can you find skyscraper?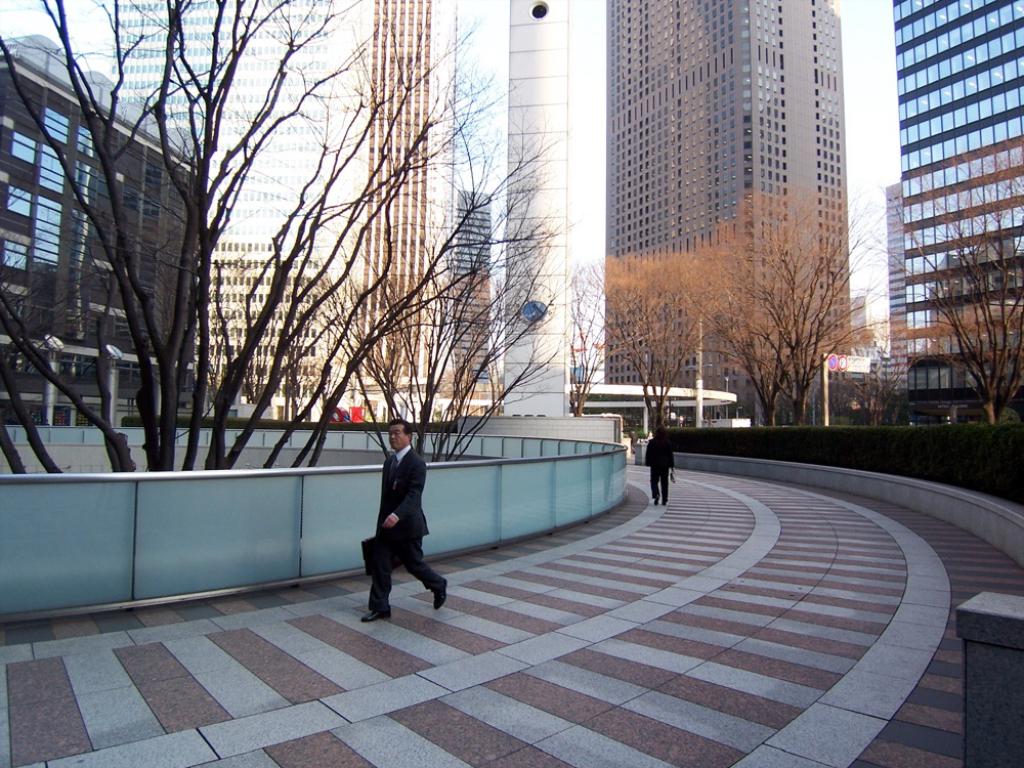
Yes, bounding box: box(596, 0, 857, 435).
